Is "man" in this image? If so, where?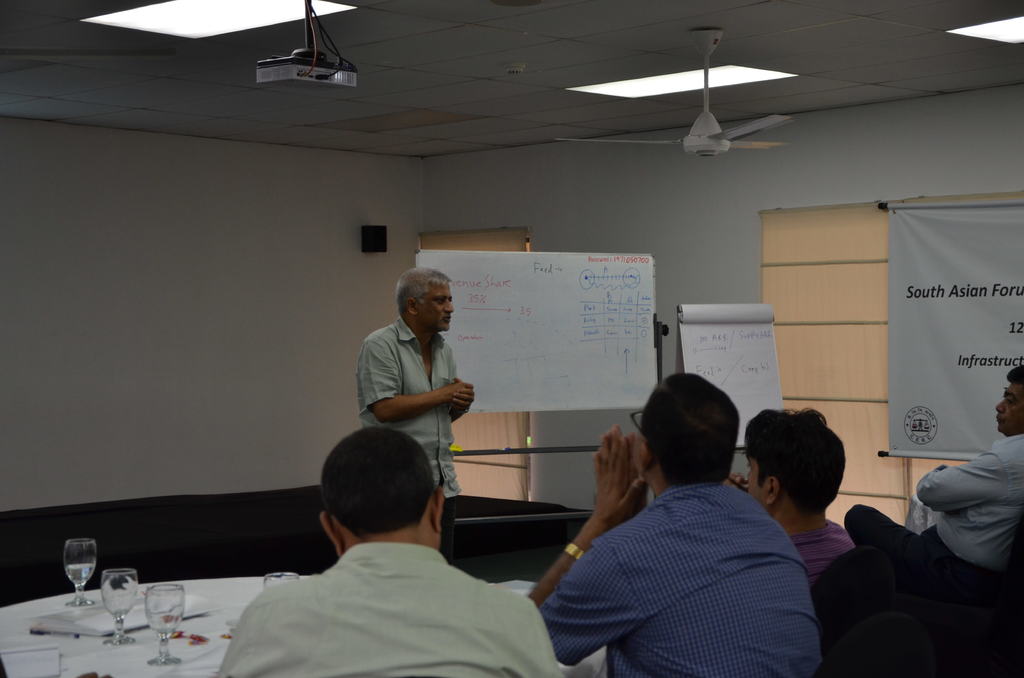
Yes, at bbox(215, 425, 565, 677).
